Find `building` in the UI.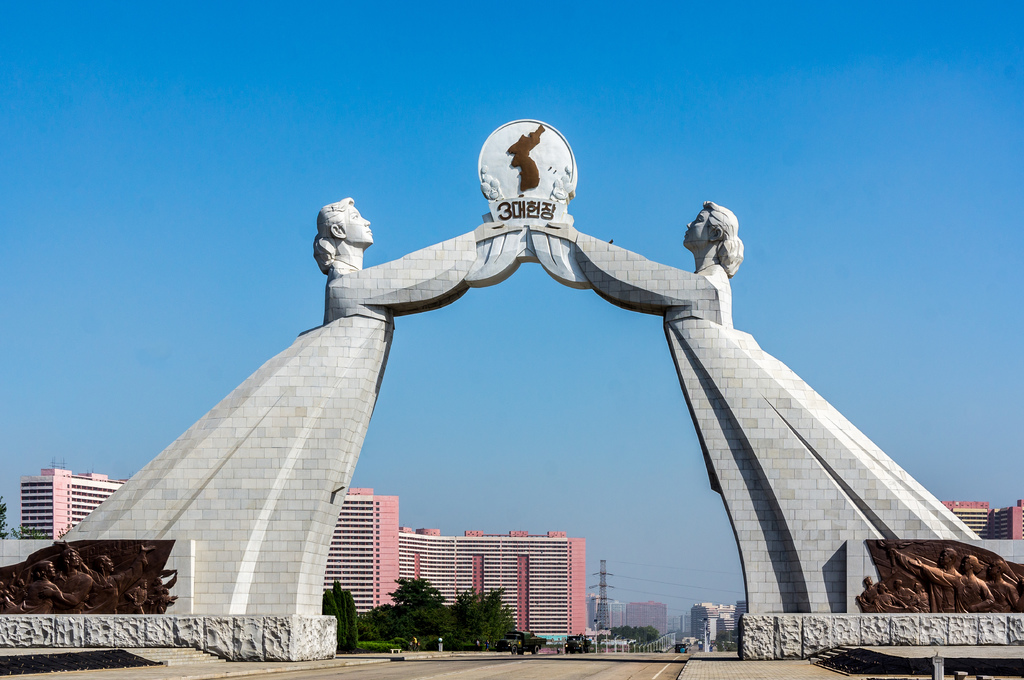
UI element at [x1=942, y1=499, x2=1023, y2=543].
